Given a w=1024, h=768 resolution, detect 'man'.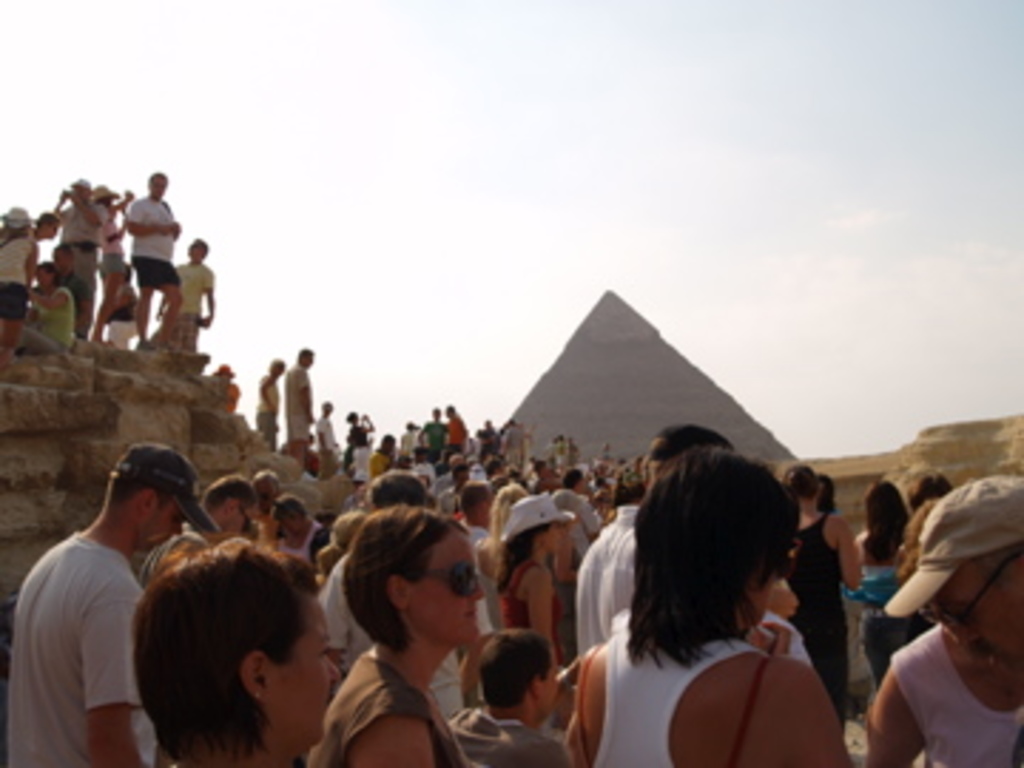
[left=447, top=404, right=469, bottom=461].
